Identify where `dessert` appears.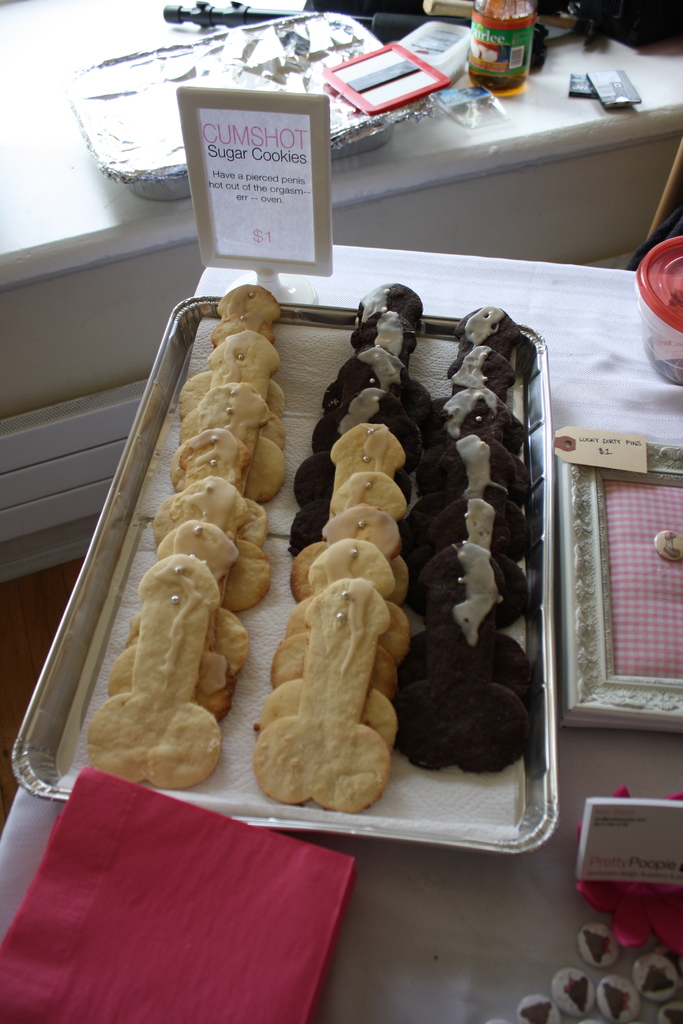
Appears at <region>78, 678, 252, 801</region>.
